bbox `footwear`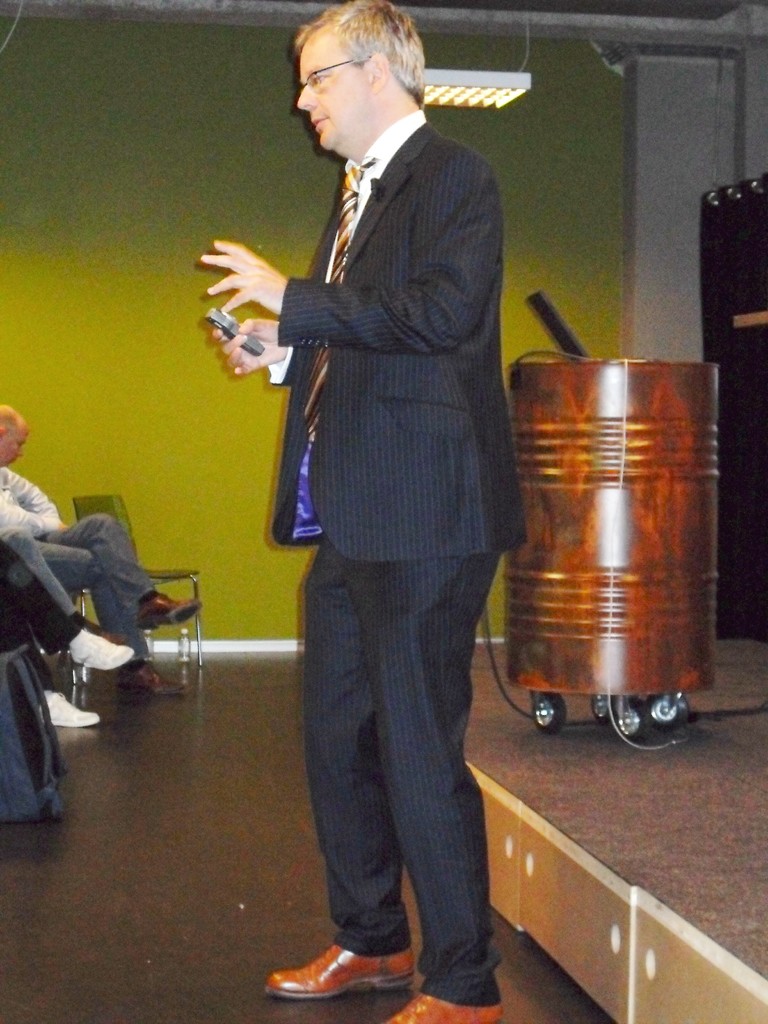
[left=135, top=593, right=202, bottom=628]
